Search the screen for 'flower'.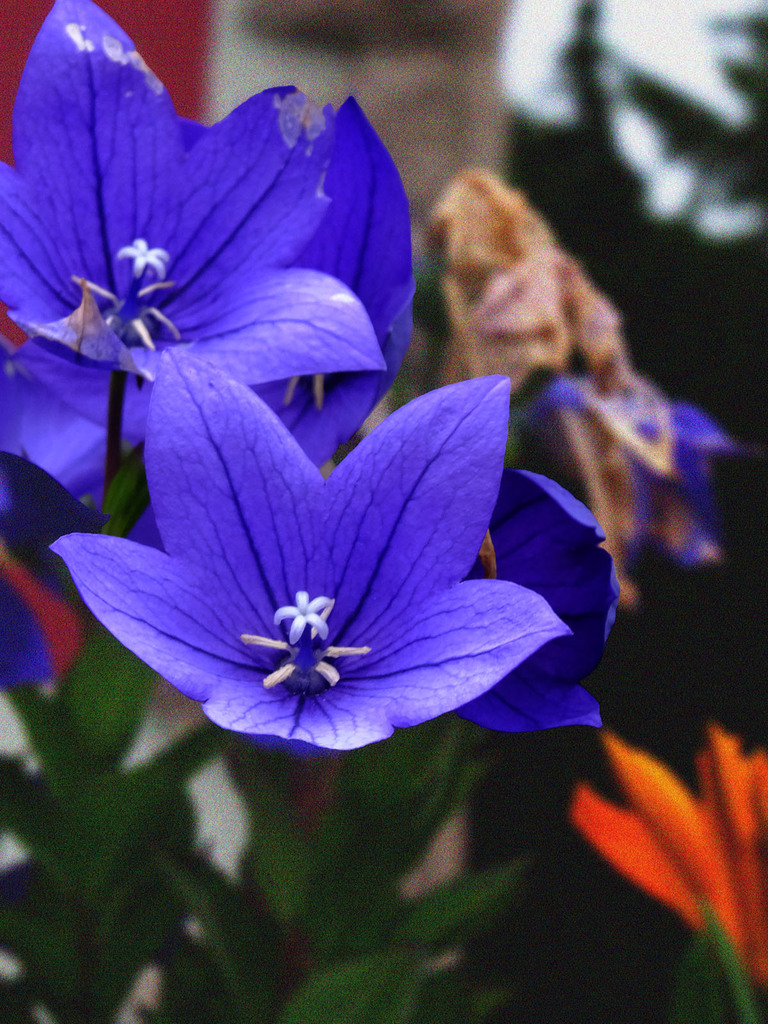
Found at (0,0,383,515).
